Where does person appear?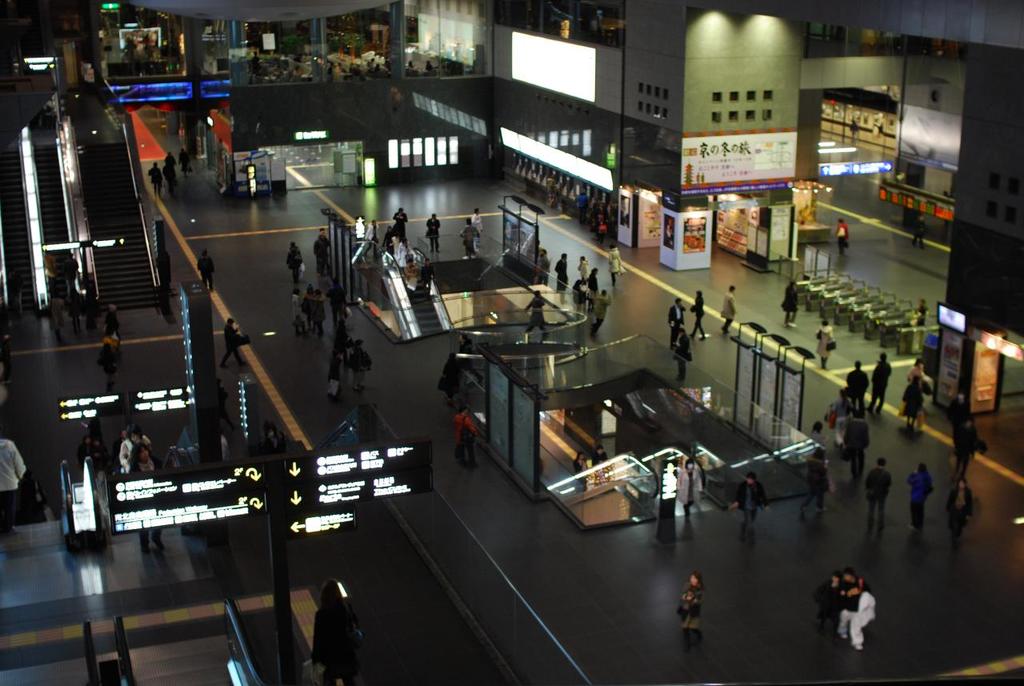
Appears at bbox=[944, 391, 959, 427].
